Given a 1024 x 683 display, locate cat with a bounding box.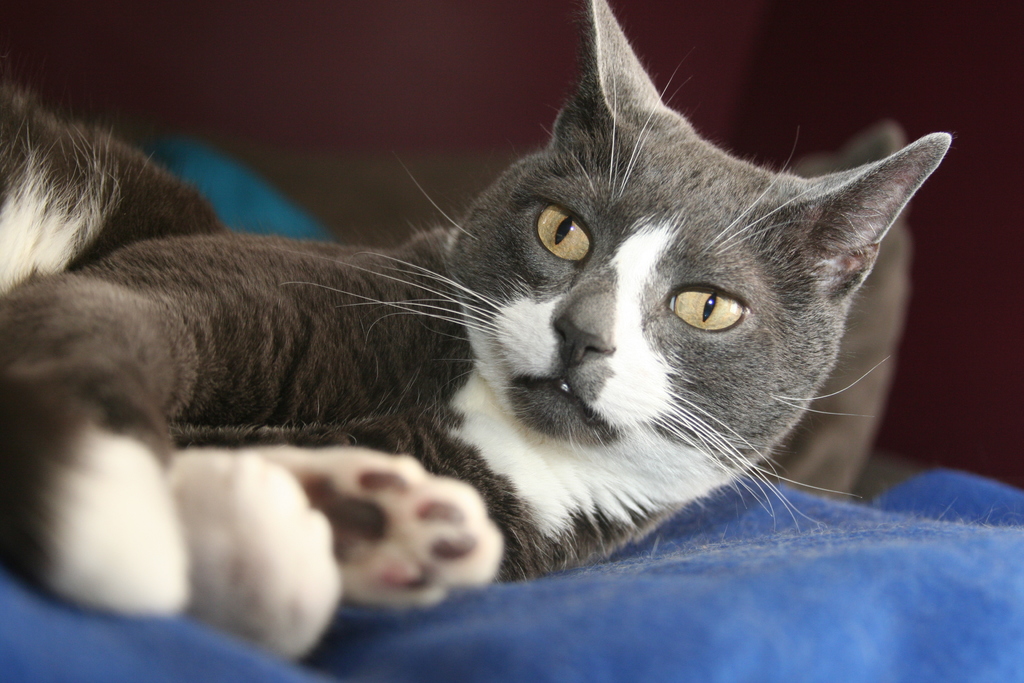
Located: (x1=0, y1=0, x2=954, y2=664).
